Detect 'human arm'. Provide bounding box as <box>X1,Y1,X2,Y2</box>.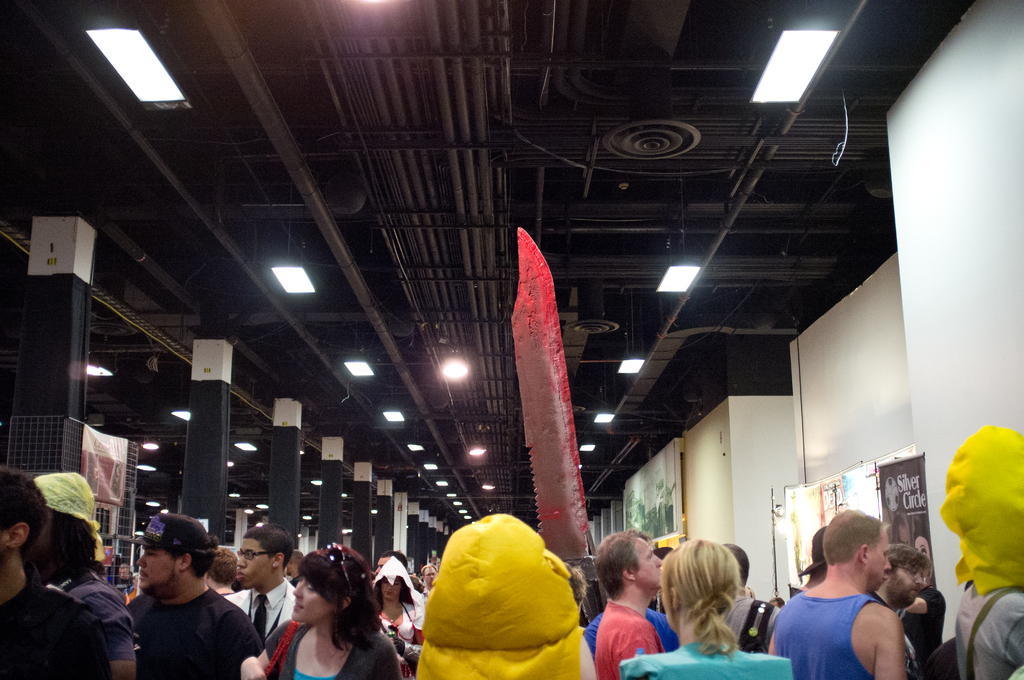
<box>980,594,1023,665</box>.
